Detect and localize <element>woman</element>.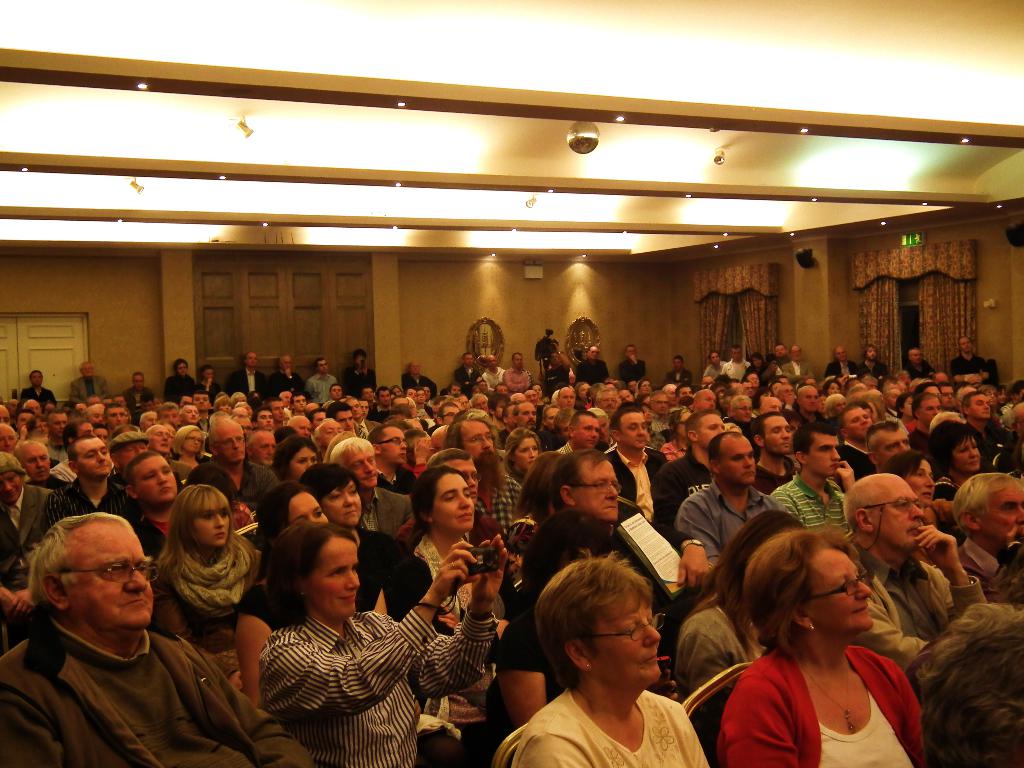
Localized at (x1=717, y1=529, x2=927, y2=767).
